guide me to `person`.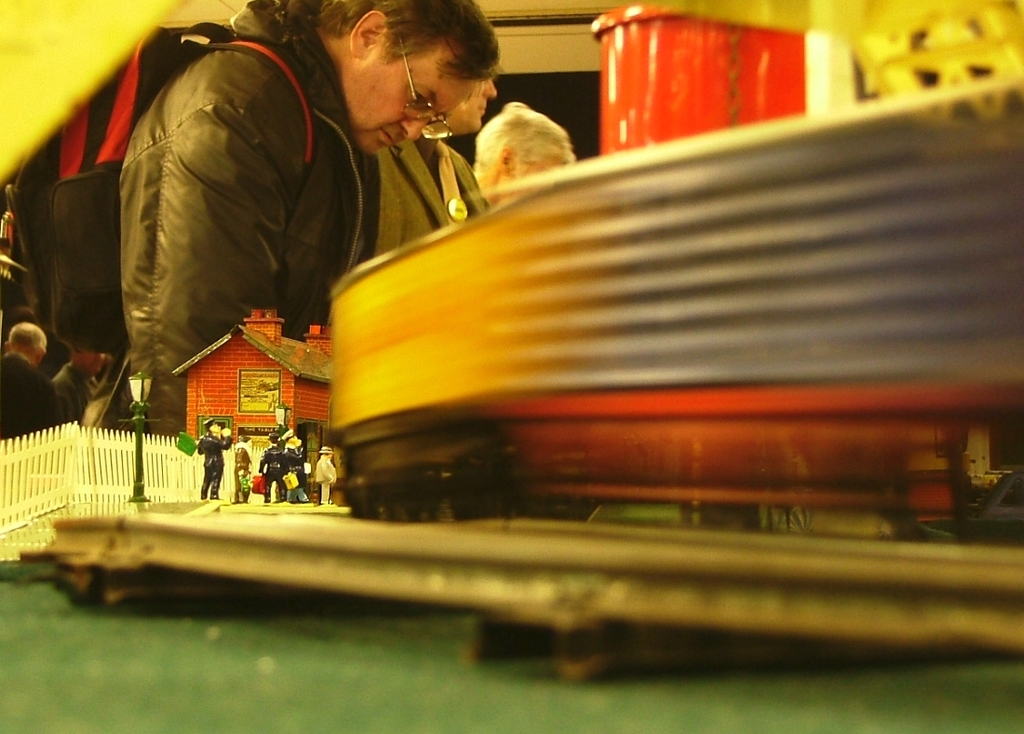
Guidance: <box>121,0,500,428</box>.
